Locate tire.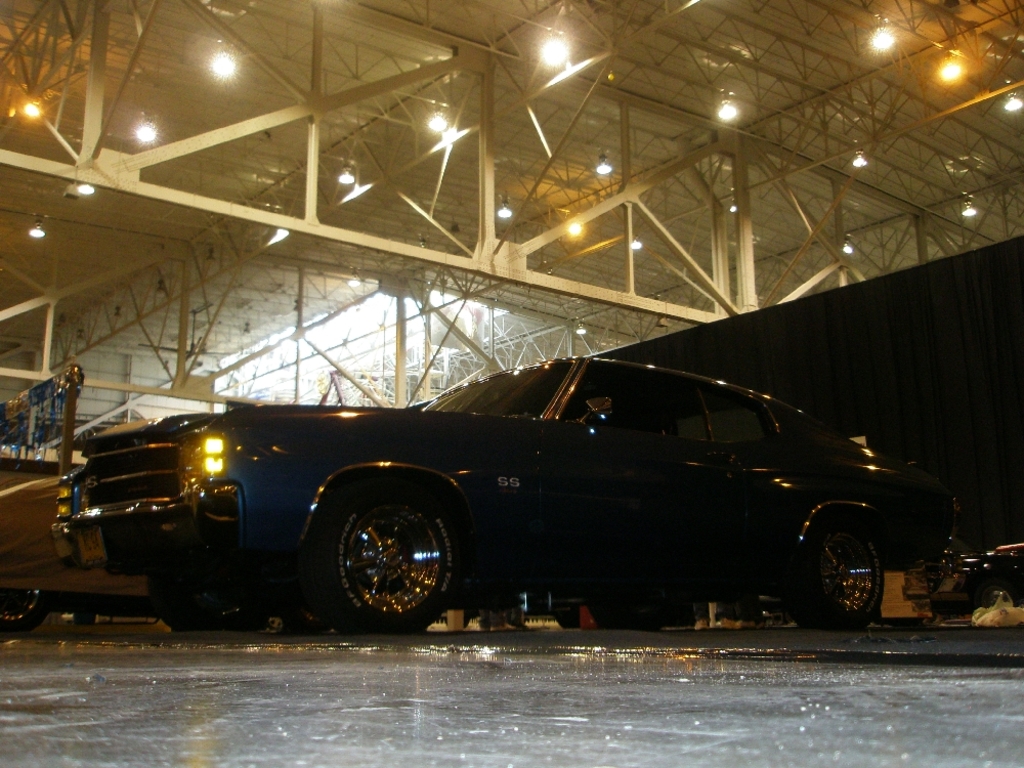
Bounding box: [x1=162, y1=594, x2=241, y2=630].
